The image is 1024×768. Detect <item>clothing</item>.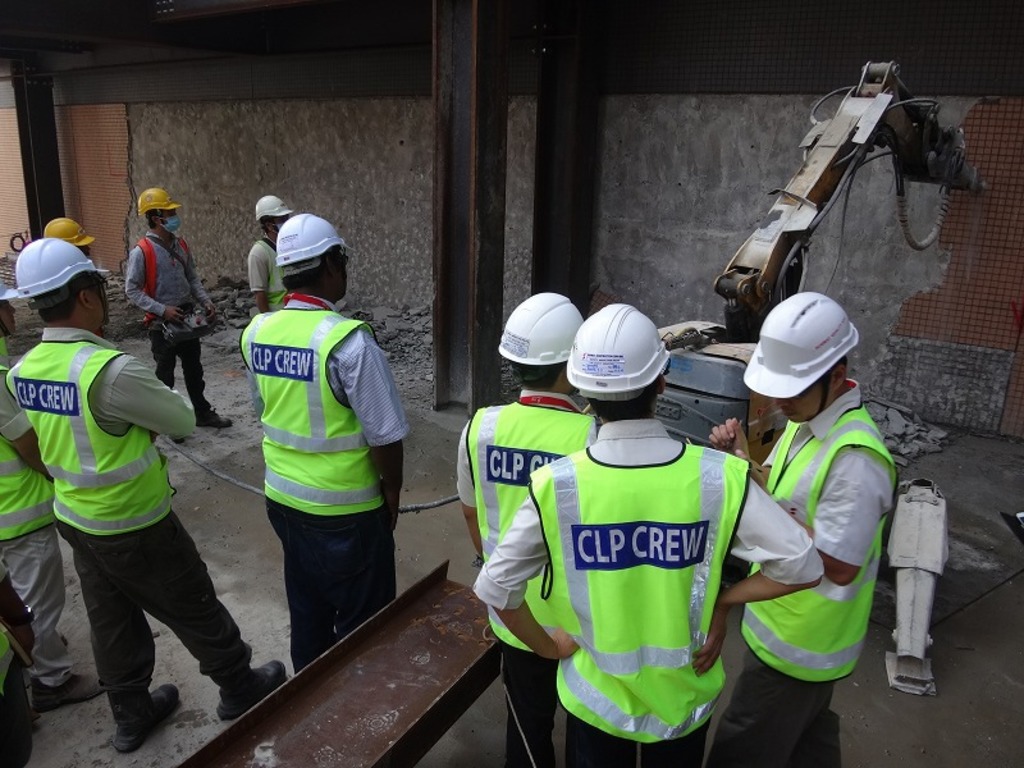
Detection: <region>0, 361, 73, 699</region>.
